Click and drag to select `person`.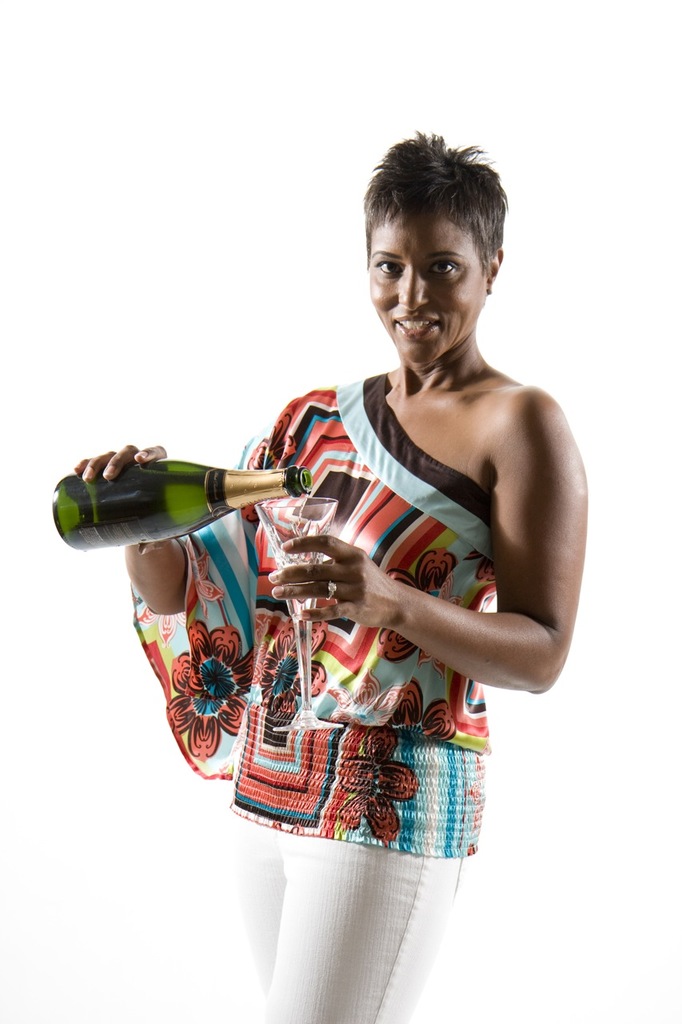
Selection: <box>158,258,538,900</box>.
